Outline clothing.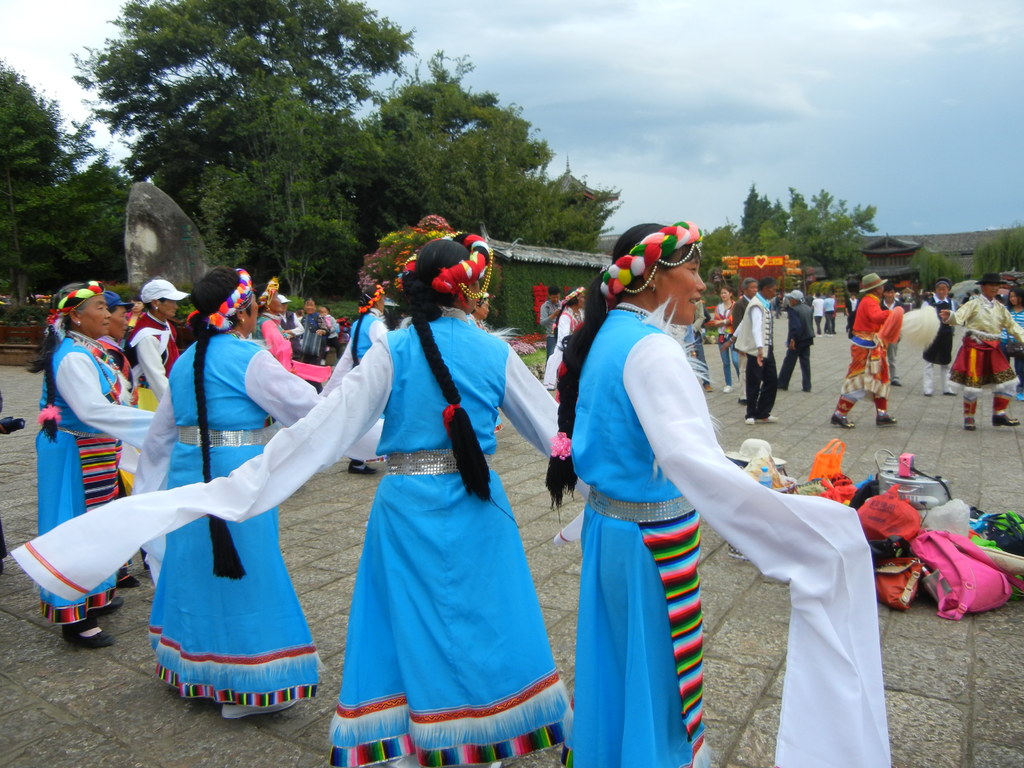
Outline: (x1=945, y1=297, x2=1023, y2=430).
